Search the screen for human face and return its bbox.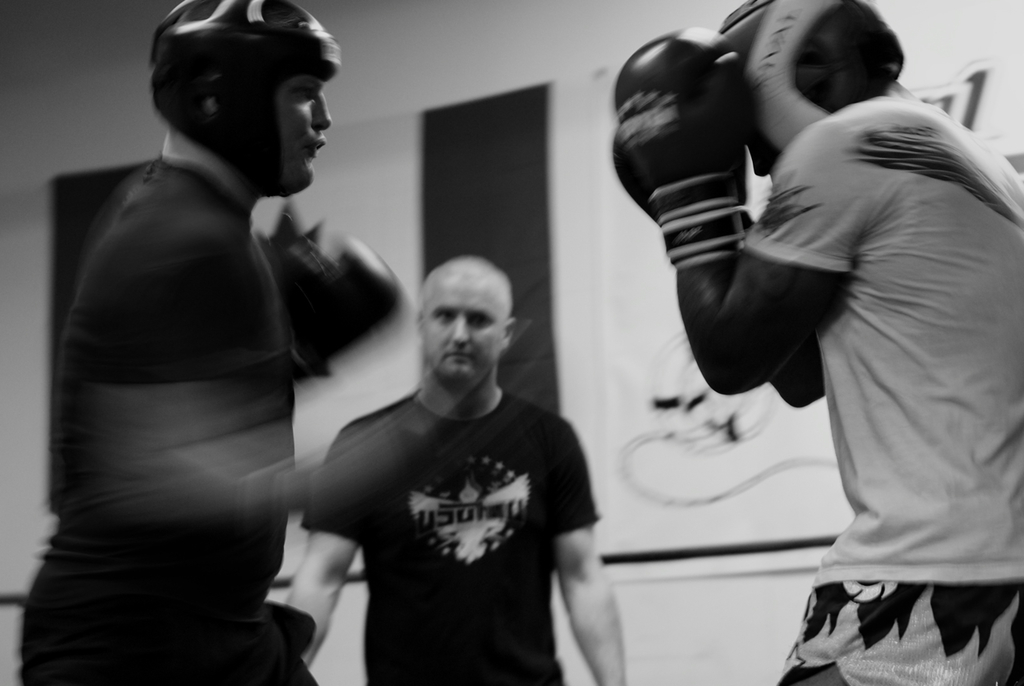
Found: l=416, t=267, r=516, b=383.
